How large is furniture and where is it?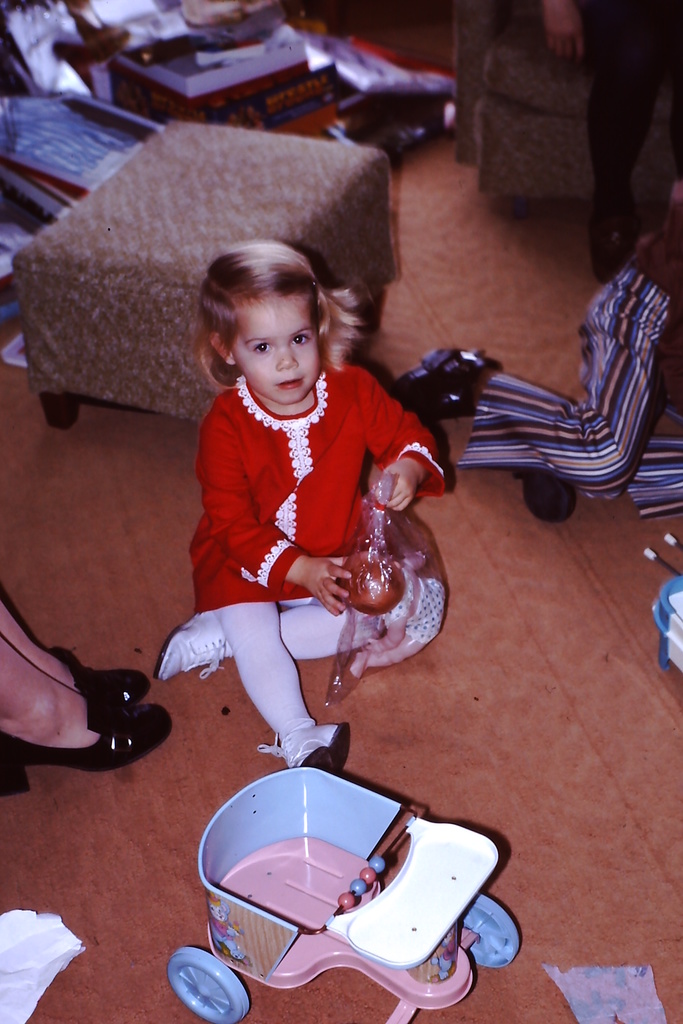
Bounding box: region(12, 120, 397, 419).
